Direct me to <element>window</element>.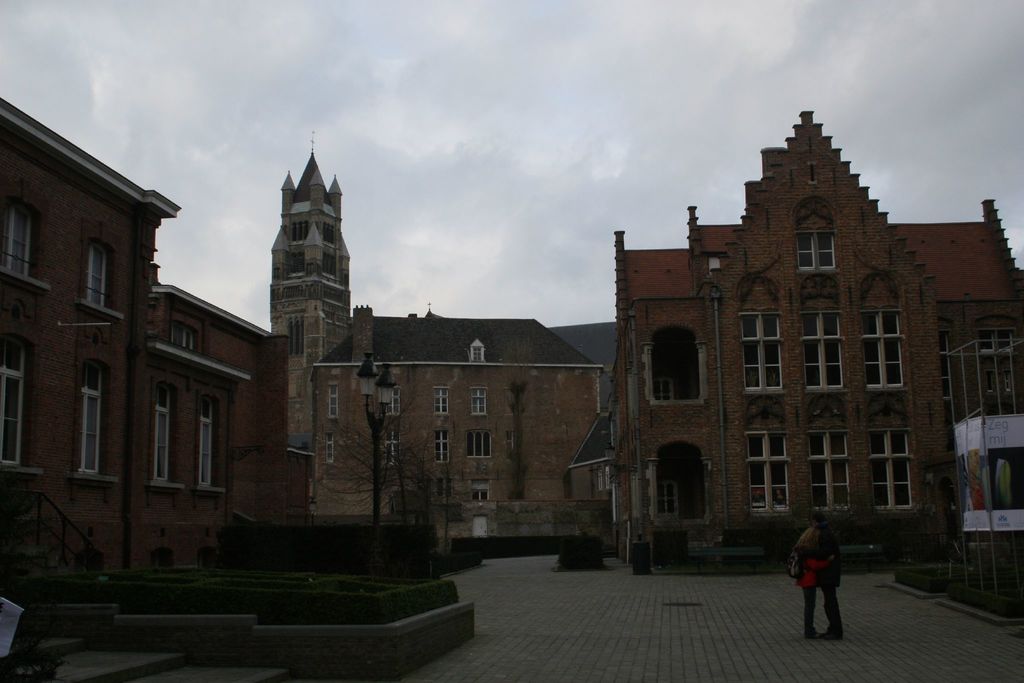
Direction: select_region(381, 429, 401, 470).
